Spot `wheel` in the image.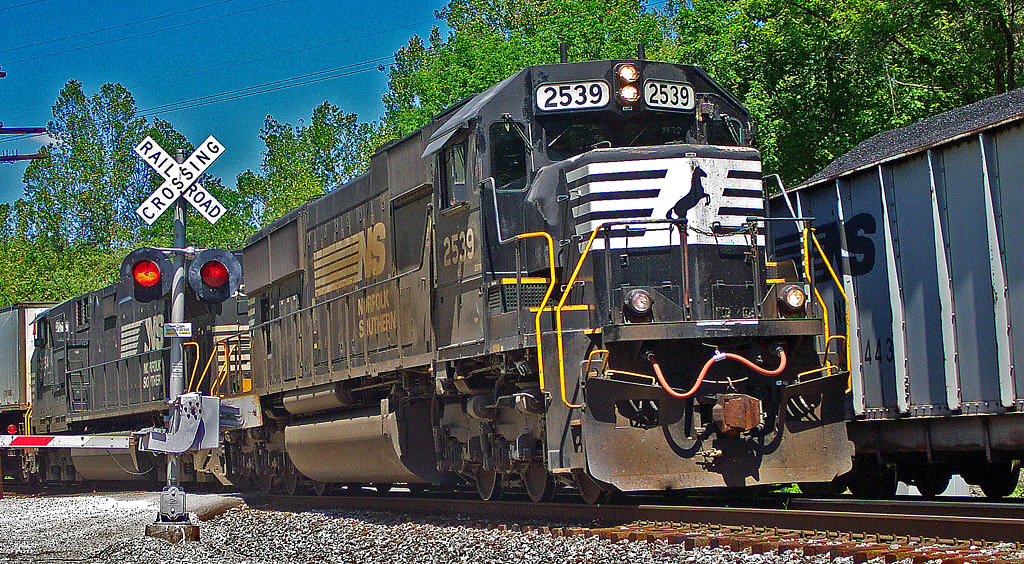
`wheel` found at 793,480,843,502.
